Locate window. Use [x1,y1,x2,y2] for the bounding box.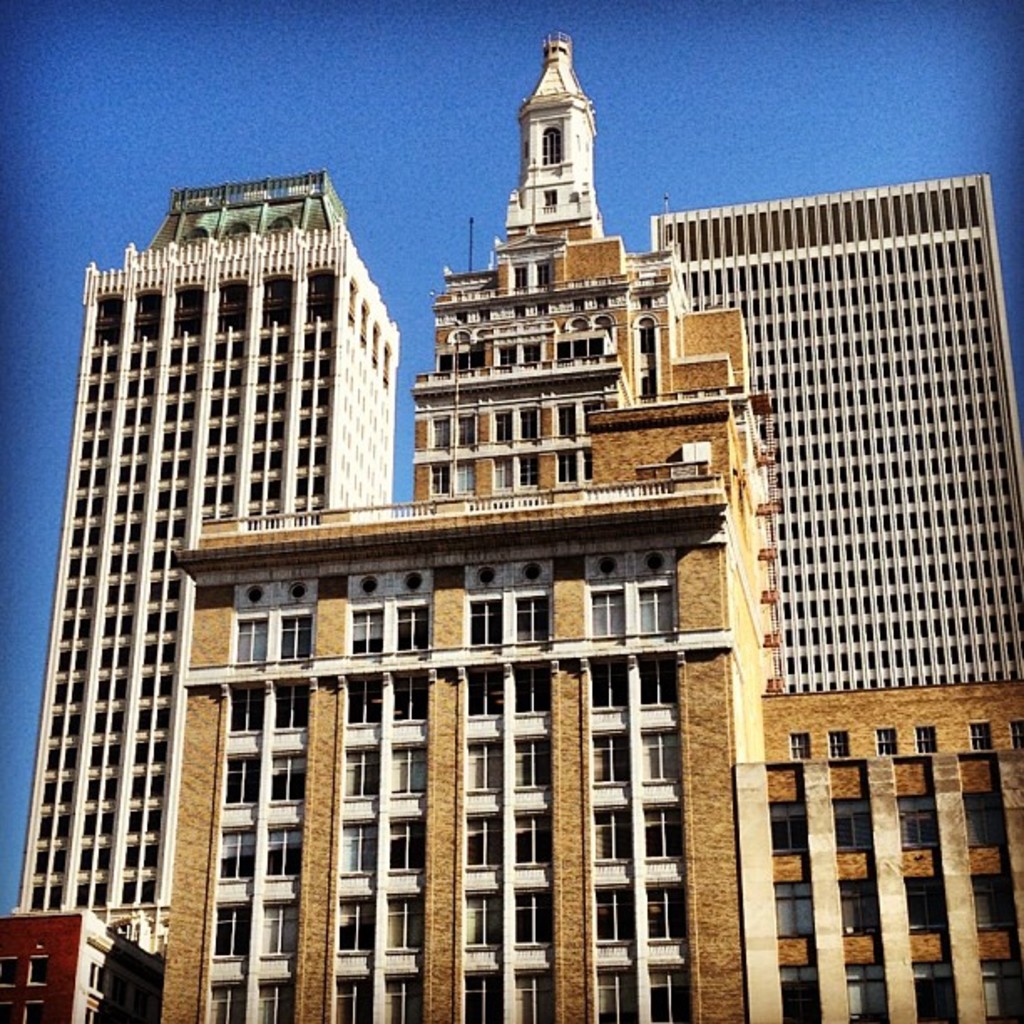
[582,448,589,482].
